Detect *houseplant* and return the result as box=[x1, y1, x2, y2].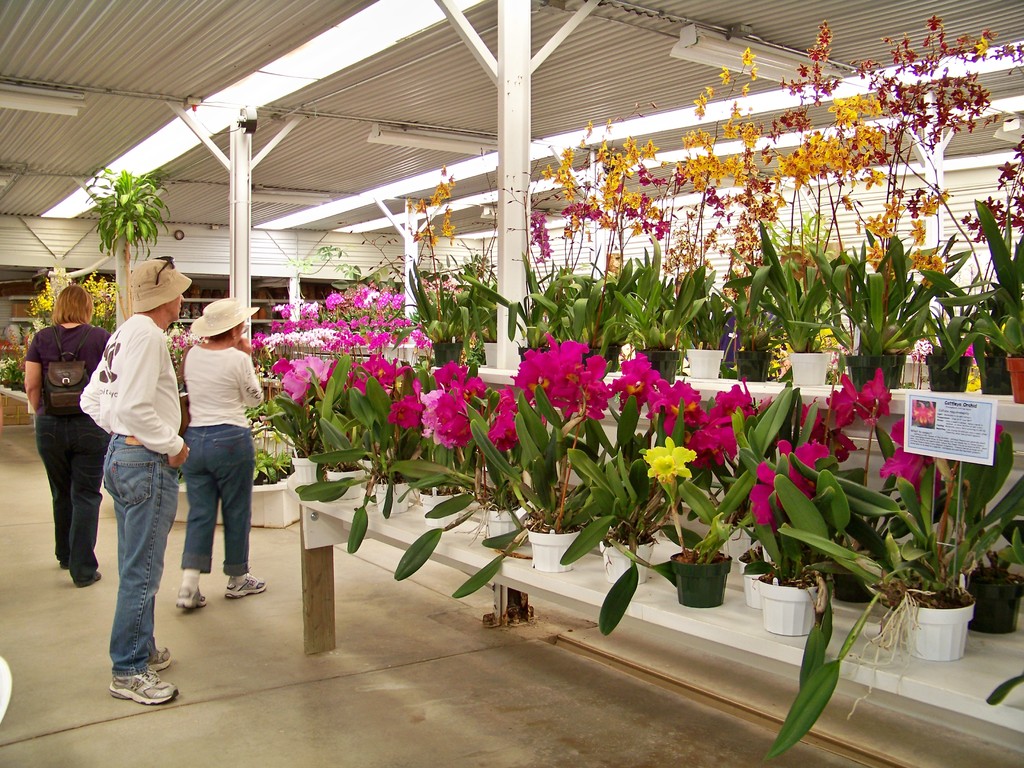
box=[382, 164, 470, 383].
